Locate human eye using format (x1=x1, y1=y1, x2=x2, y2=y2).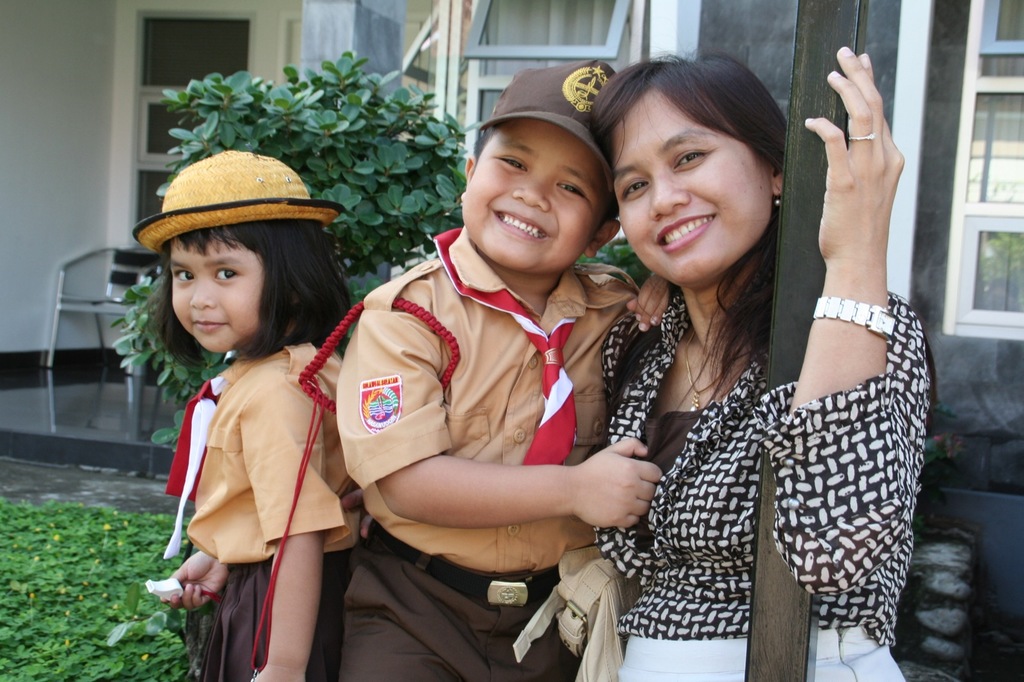
(x1=213, y1=266, x2=243, y2=286).
